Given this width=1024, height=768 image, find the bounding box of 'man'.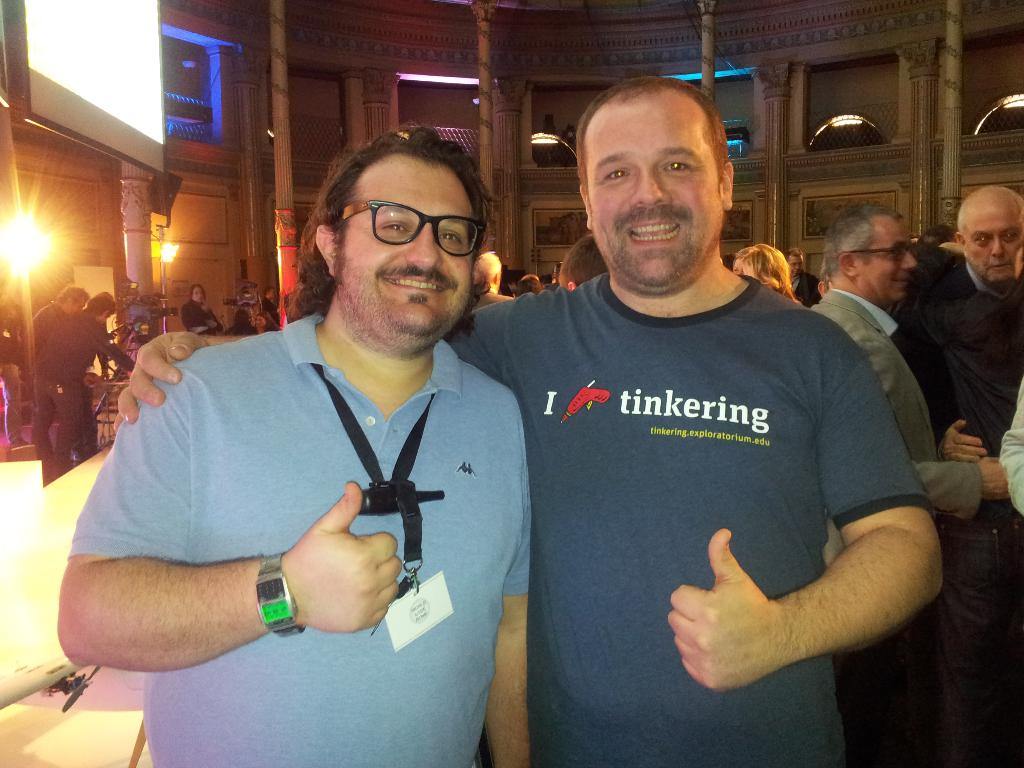
Rect(817, 256, 833, 298).
